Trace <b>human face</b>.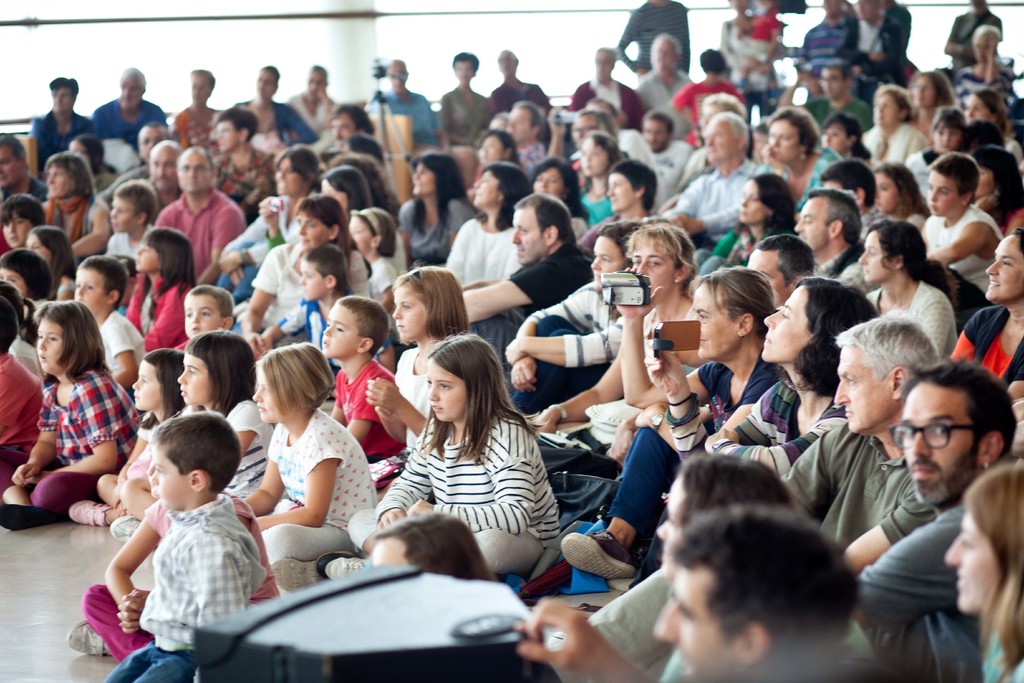
Traced to bbox=(656, 472, 686, 579).
